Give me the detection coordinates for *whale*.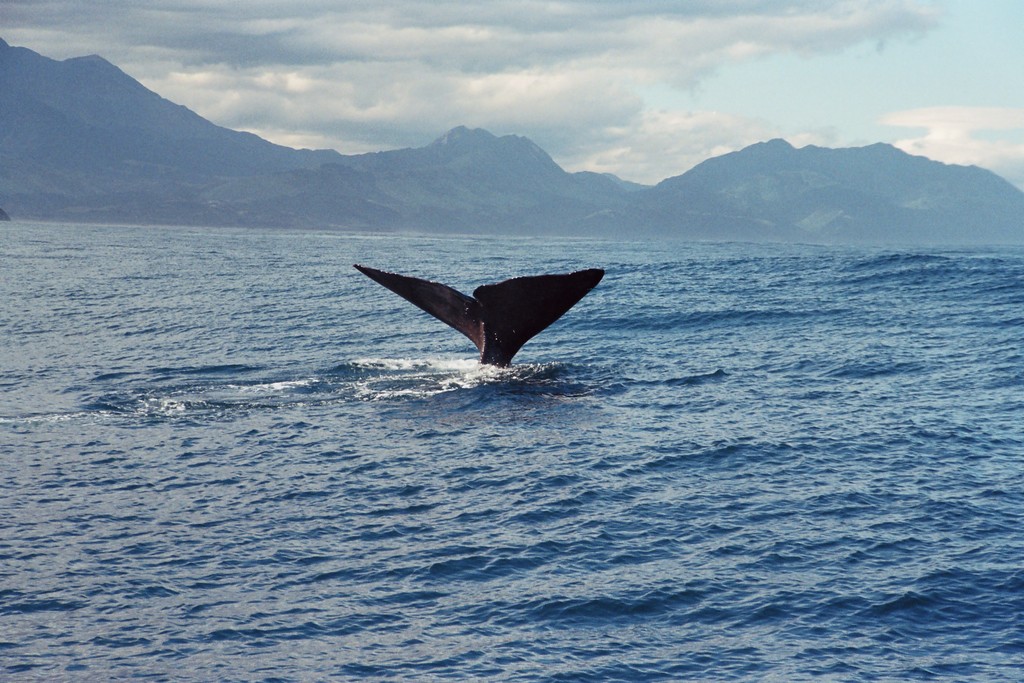
rect(354, 260, 609, 367).
